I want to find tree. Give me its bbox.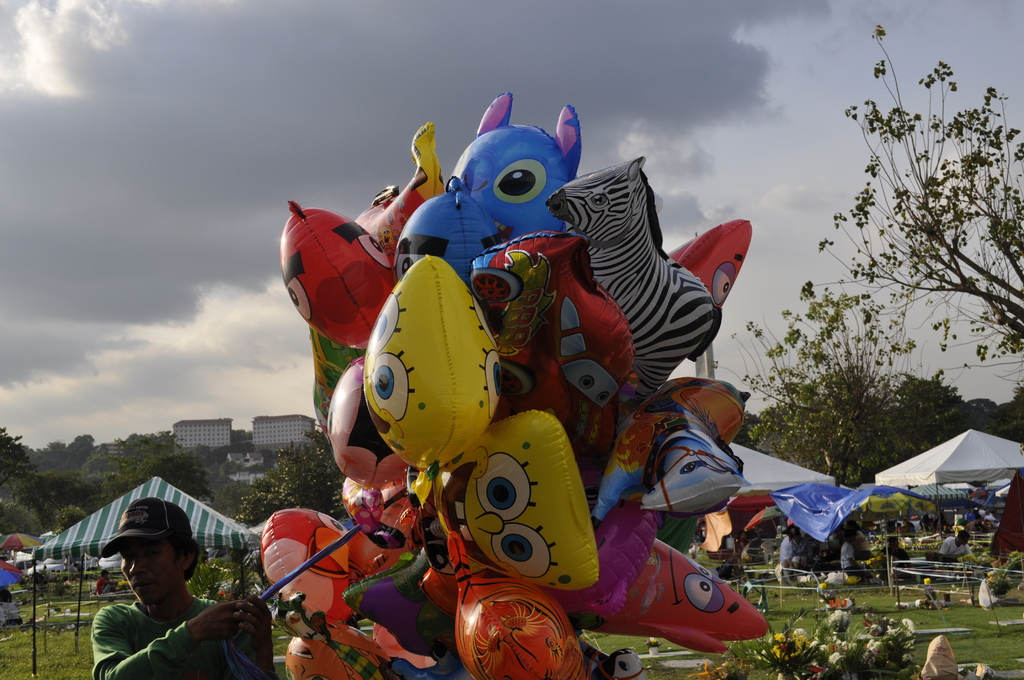
(237, 431, 343, 525).
